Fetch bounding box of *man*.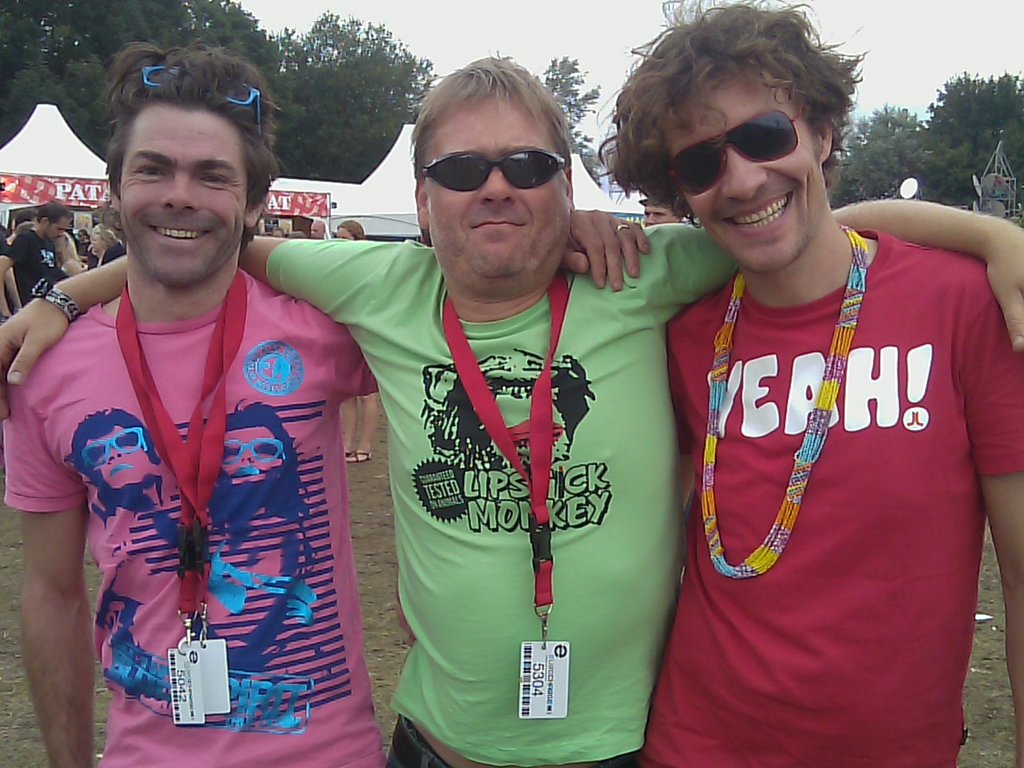
Bbox: 0,37,655,767.
